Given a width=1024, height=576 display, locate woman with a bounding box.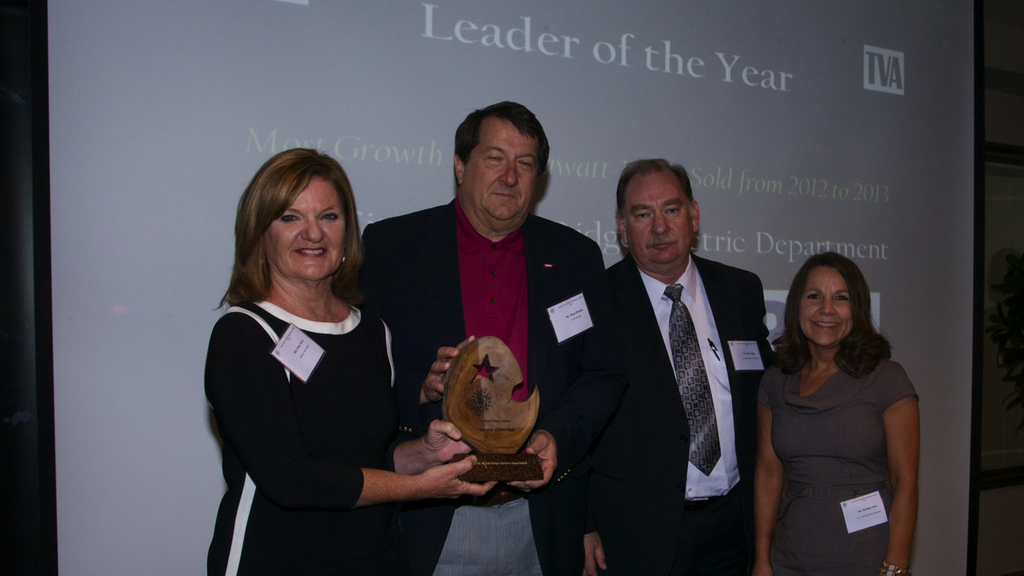
Located: (208,147,502,575).
